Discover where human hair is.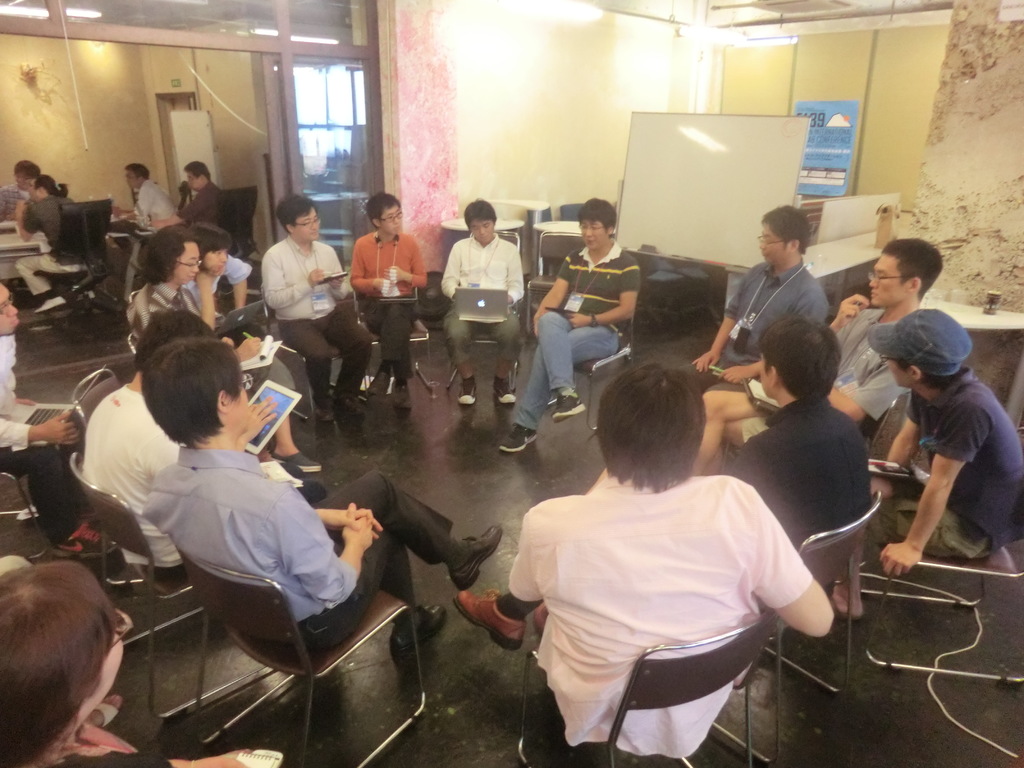
Discovered at crop(593, 360, 733, 500).
